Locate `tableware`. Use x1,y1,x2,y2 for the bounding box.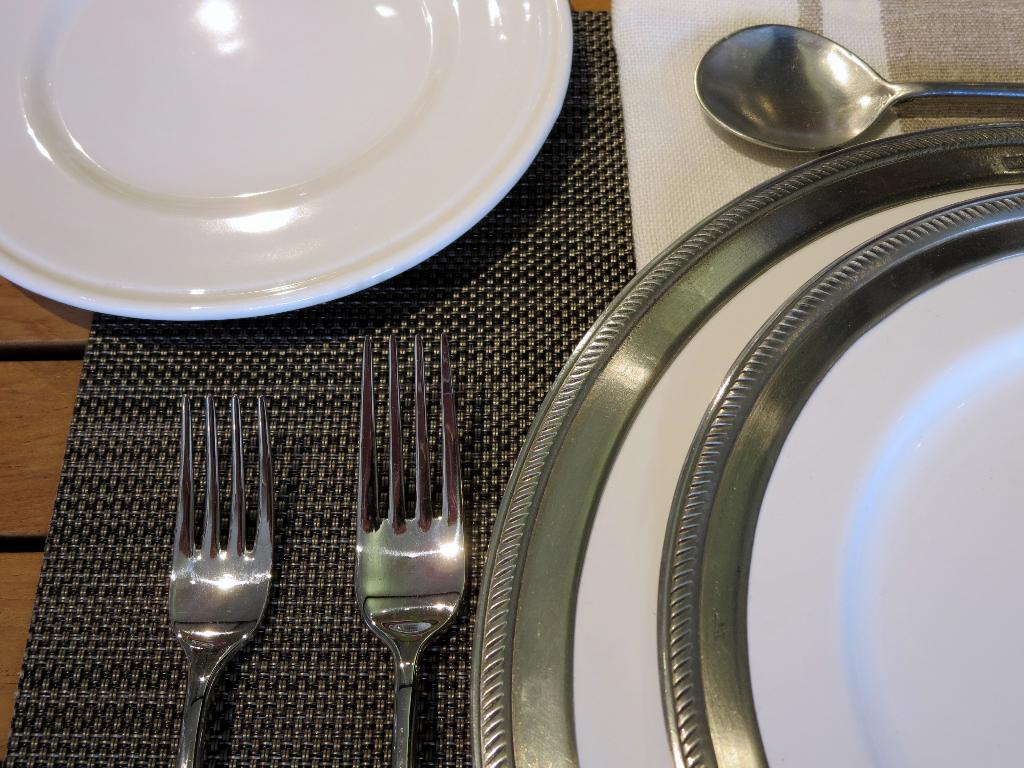
474,122,1023,767.
